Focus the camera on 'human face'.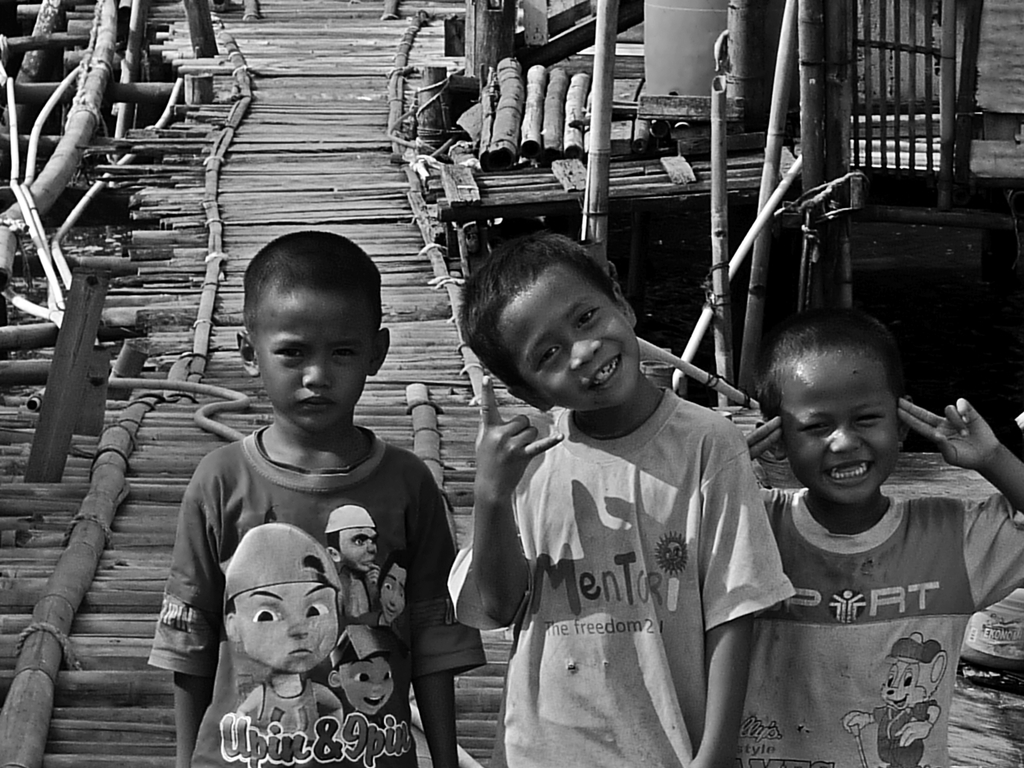
Focus region: 250/284/373/430.
